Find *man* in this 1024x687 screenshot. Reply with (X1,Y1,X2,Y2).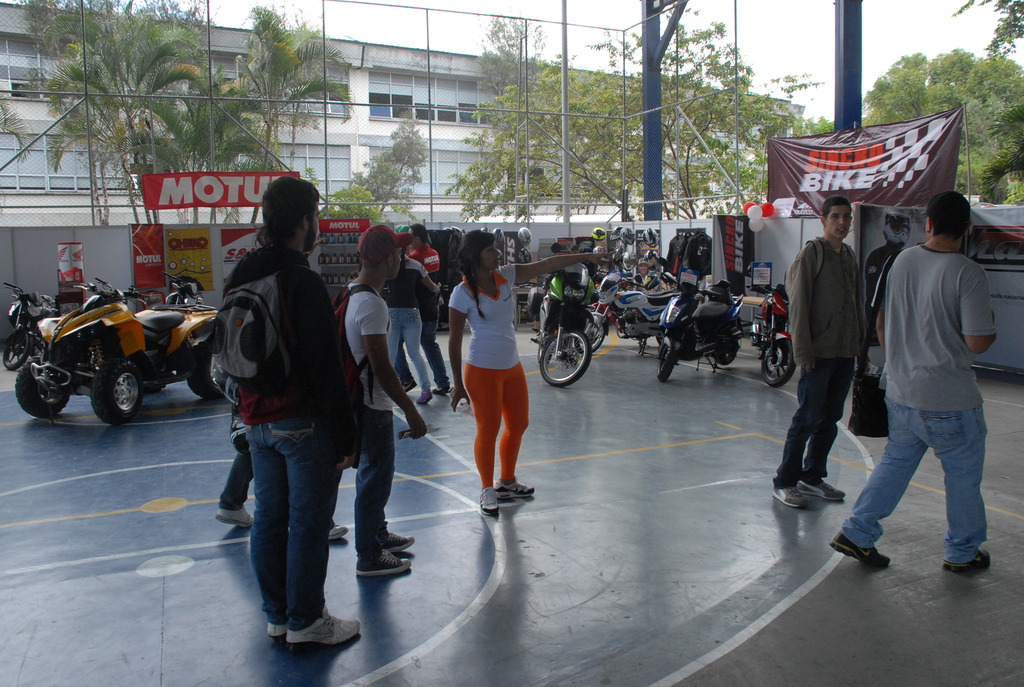
(844,184,1009,592).
